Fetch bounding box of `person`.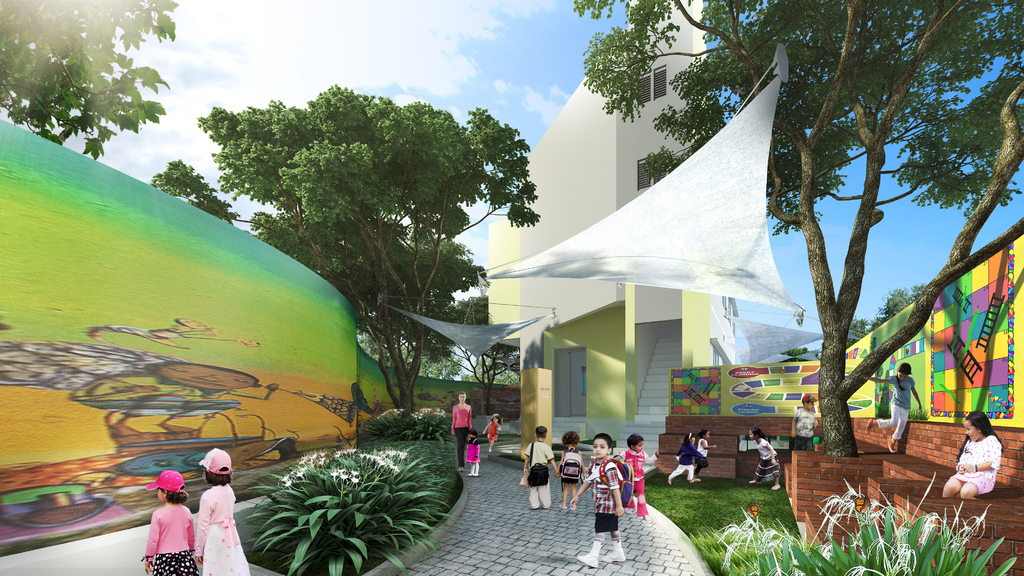
Bbox: region(195, 445, 249, 575).
